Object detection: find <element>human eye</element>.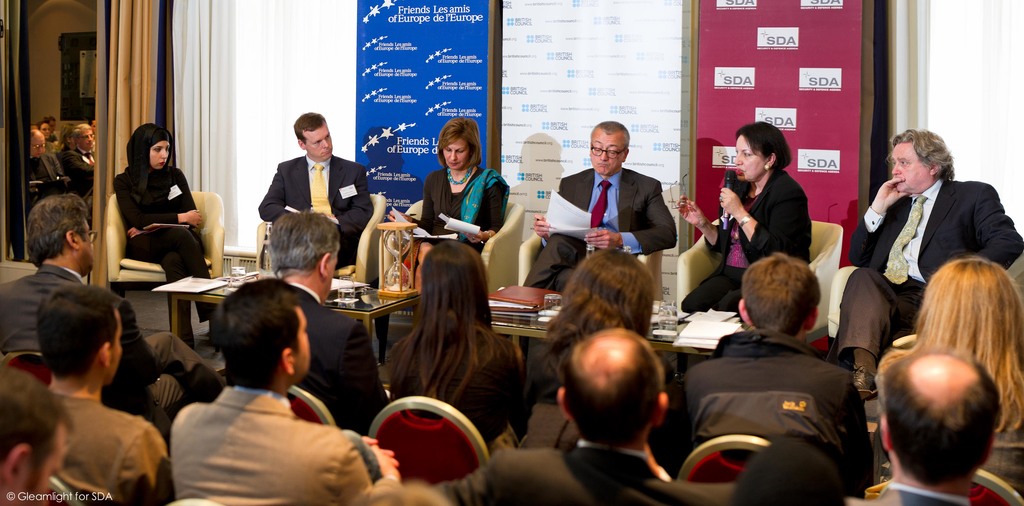
select_region(155, 148, 165, 150).
